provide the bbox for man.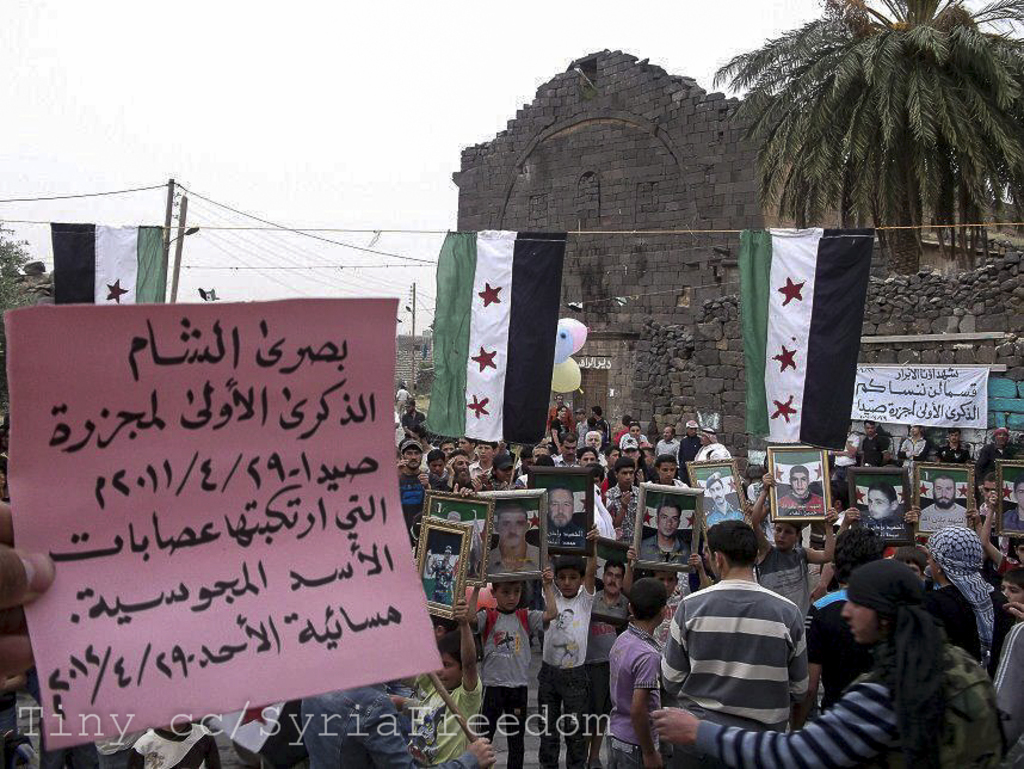
region(485, 455, 520, 488).
